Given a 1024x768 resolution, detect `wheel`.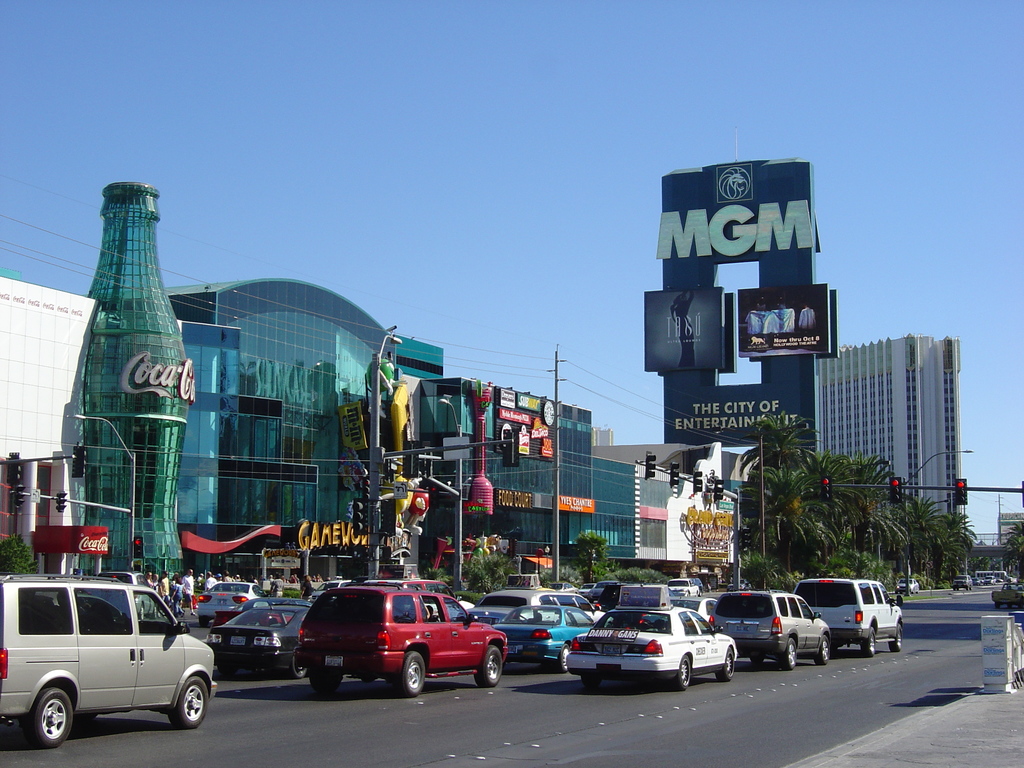
(714,650,735,682).
